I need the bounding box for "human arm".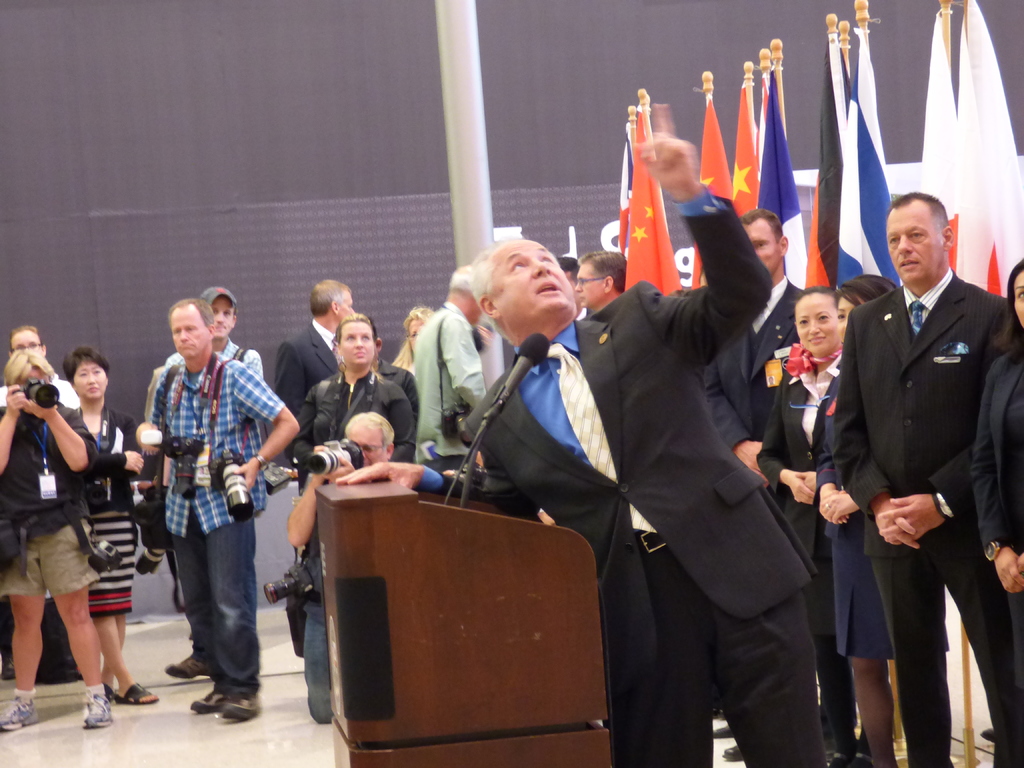
Here it is: bbox(820, 487, 860, 532).
